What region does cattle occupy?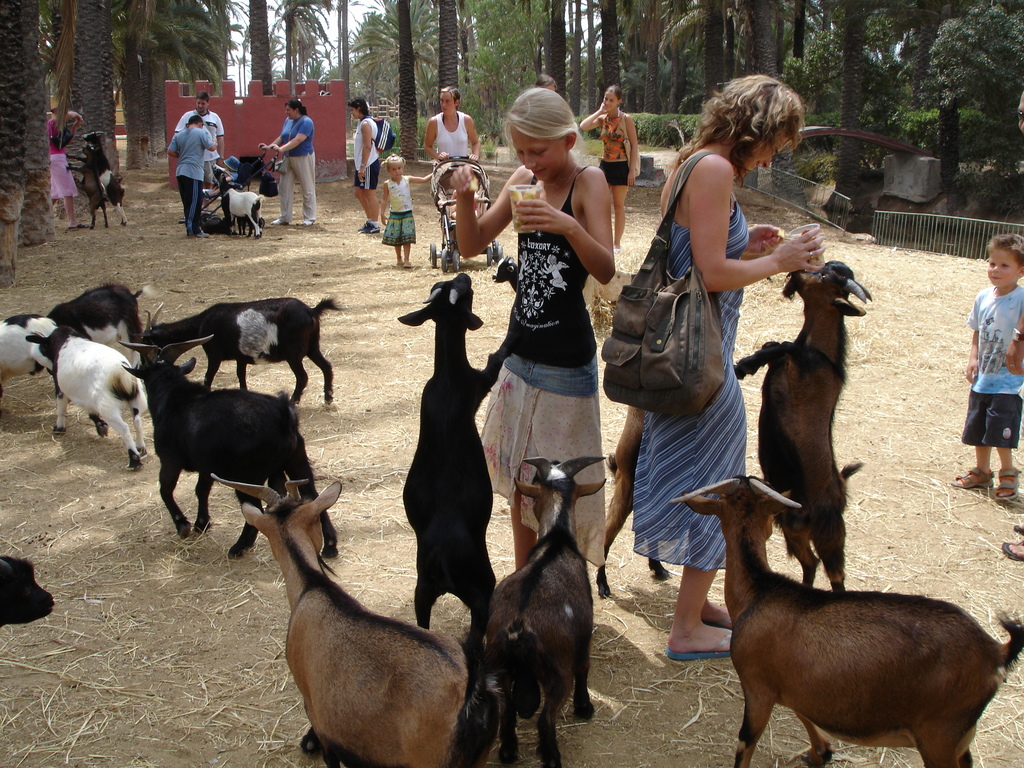
box(212, 476, 473, 767).
